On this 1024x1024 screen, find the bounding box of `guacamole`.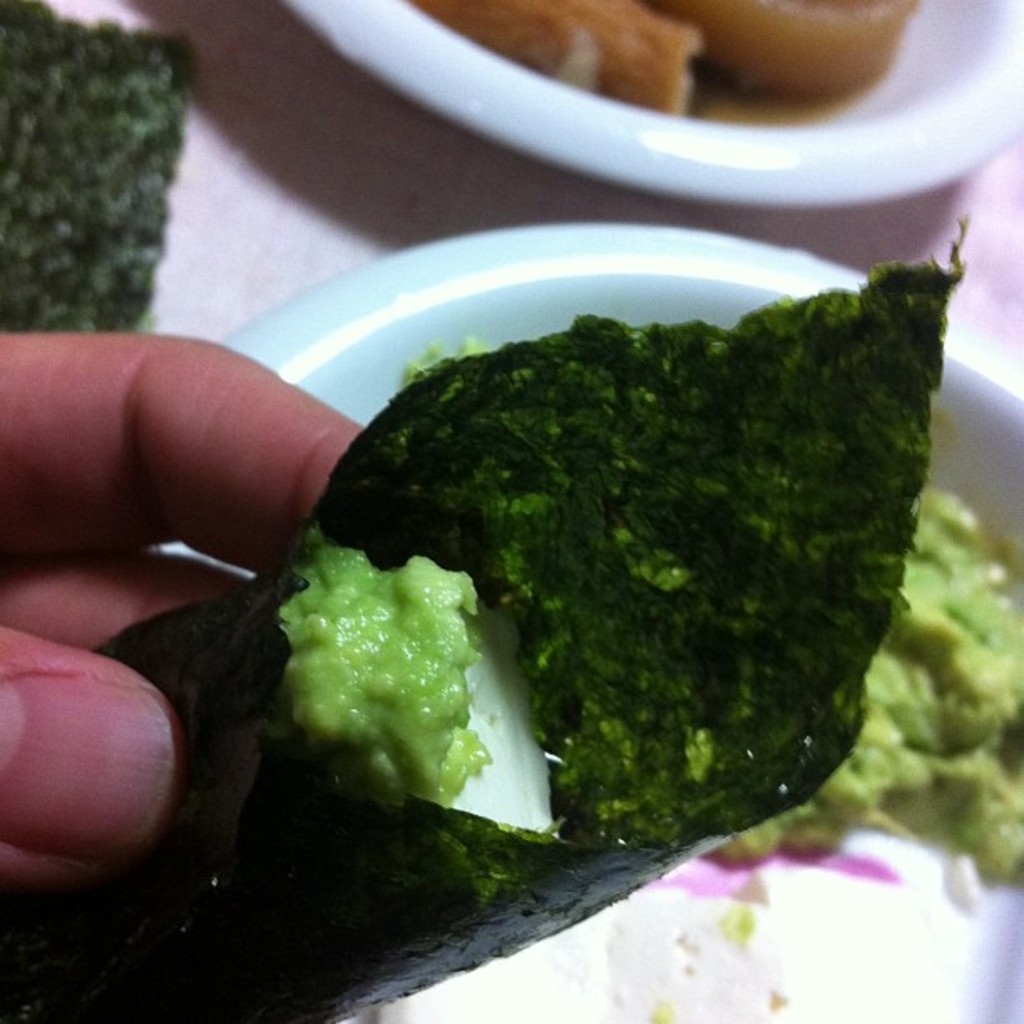
Bounding box: pyautogui.locateOnScreen(276, 522, 480, 815).
